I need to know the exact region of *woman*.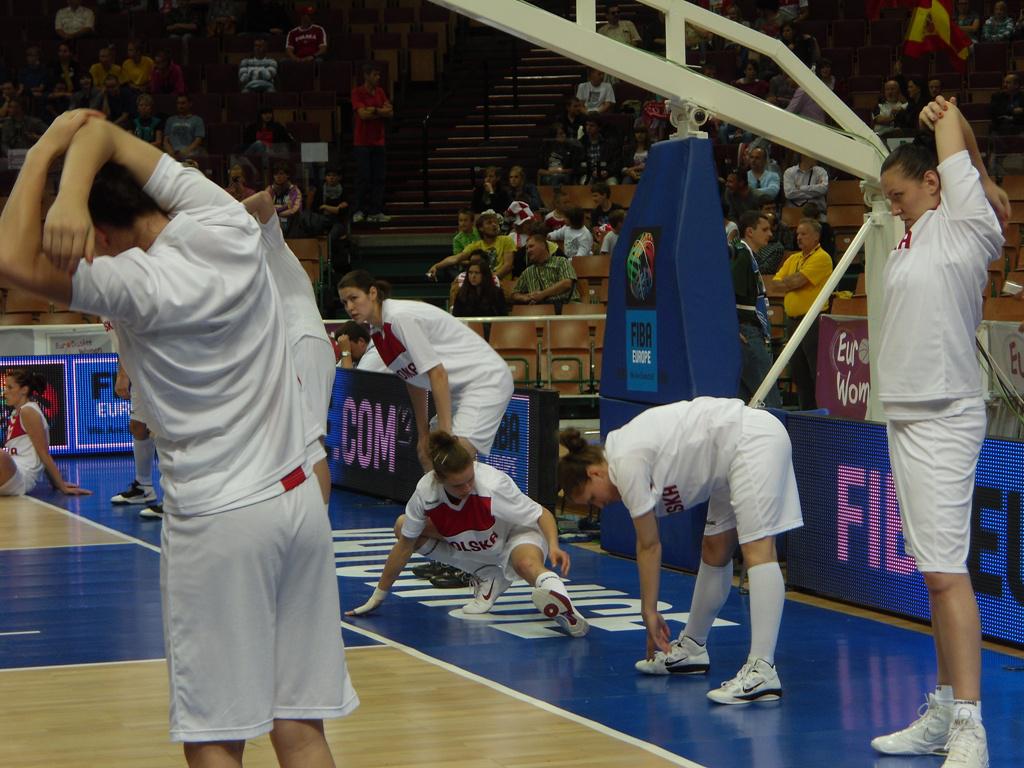
Region: left=537, top=116, right=582, bottom=184.
